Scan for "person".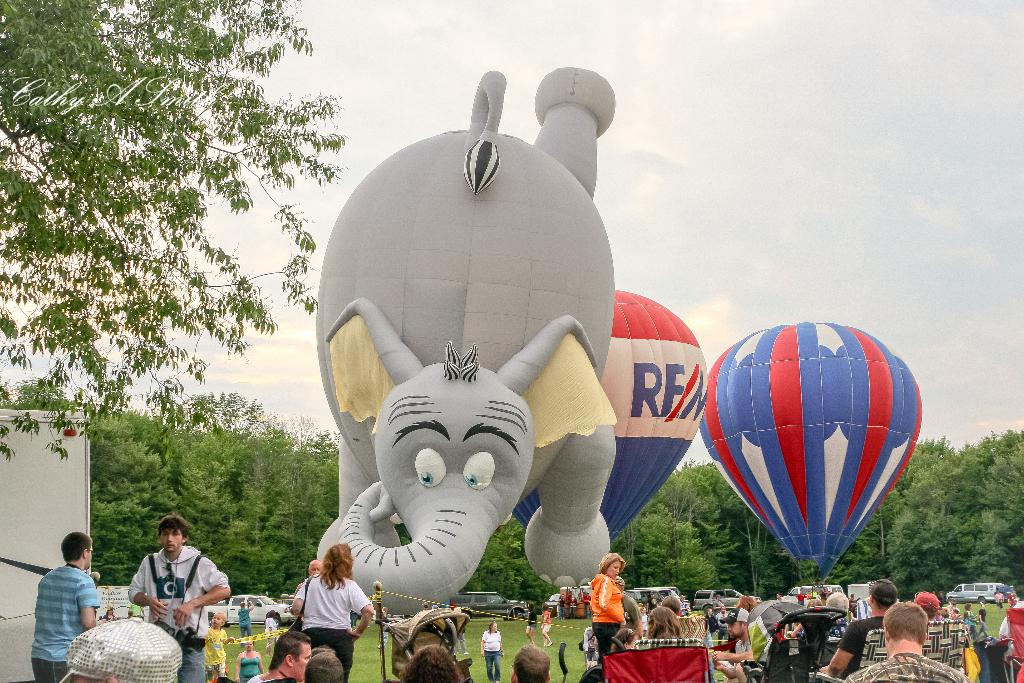
Scan result: <bbox>481, 621, 505, 682</bbox>.
